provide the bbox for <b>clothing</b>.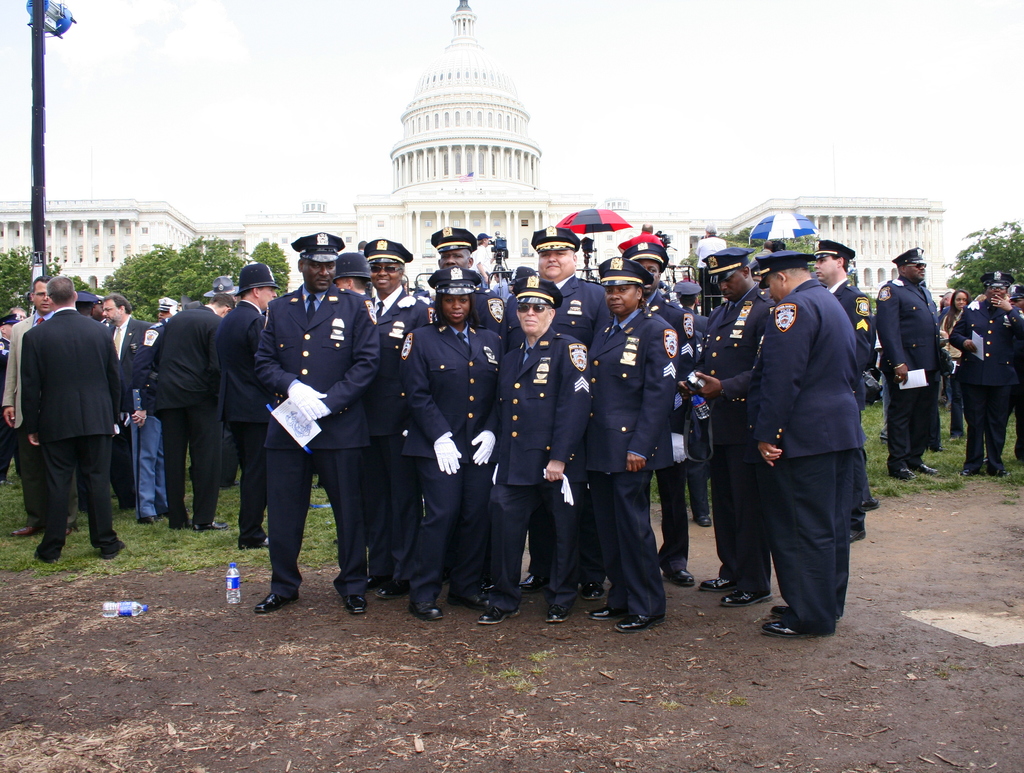
Rect(21, 304, 124, 569).
